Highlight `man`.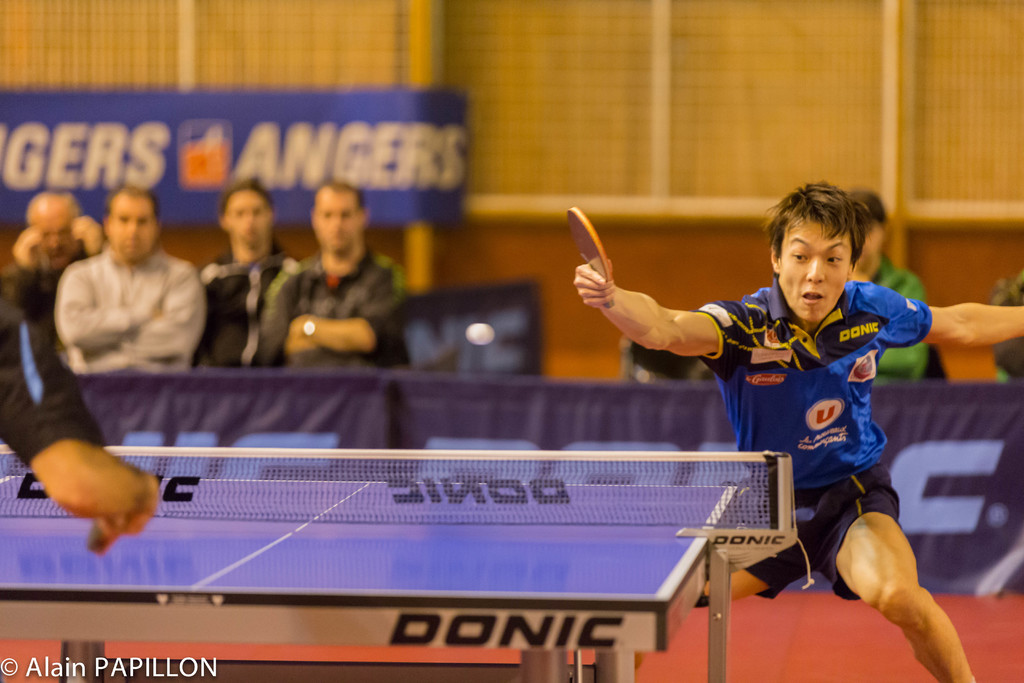
Highlighted region: (left=197, top=180, right=300, bottom=373).
